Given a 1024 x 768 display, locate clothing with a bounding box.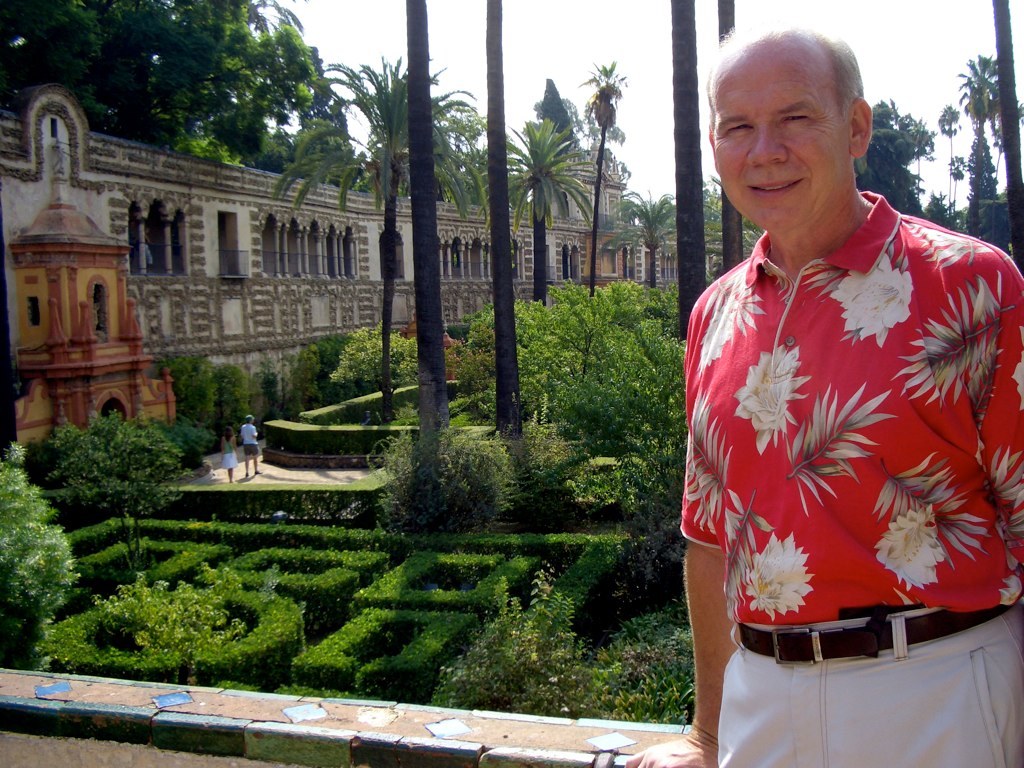
Located: <box>245,447,259,455</box>.
